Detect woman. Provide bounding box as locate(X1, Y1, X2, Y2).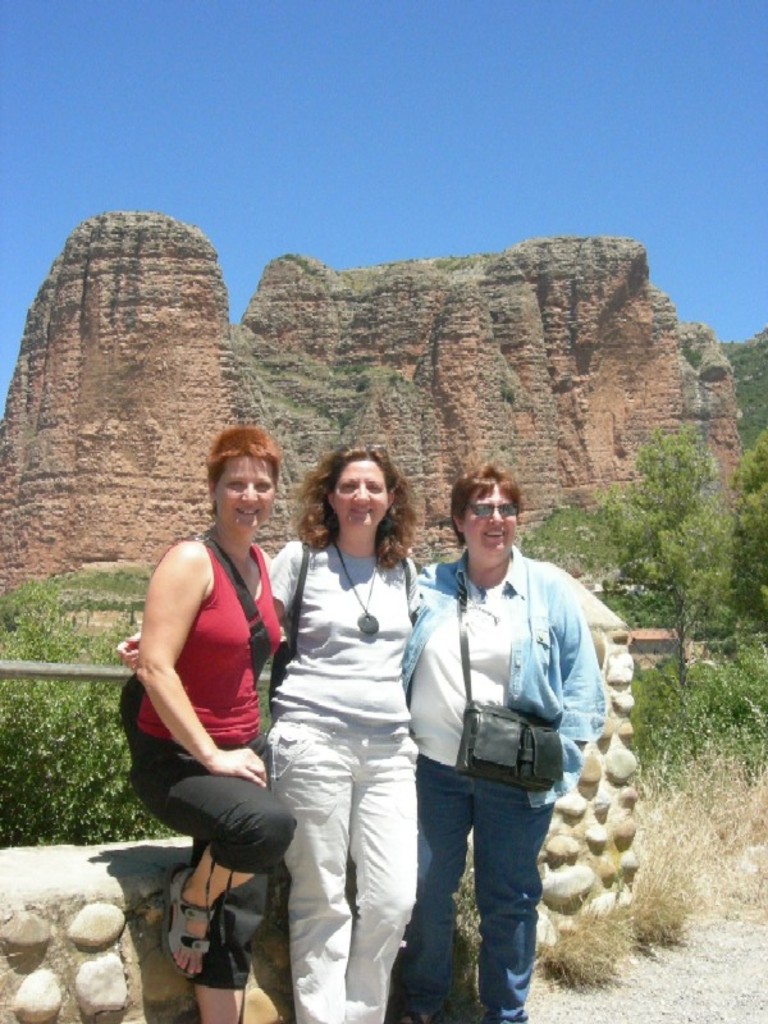
locate(259, 443, 431, 1023).
